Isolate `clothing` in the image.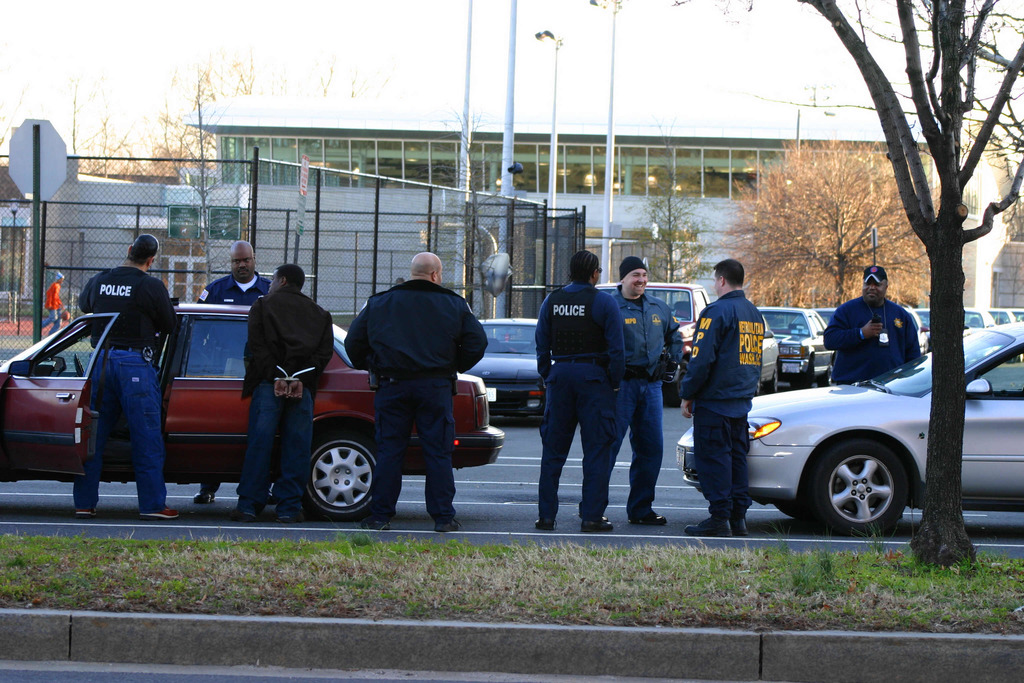
Isolated region: [x1=202, y1=272, x2=274, y2=306].
